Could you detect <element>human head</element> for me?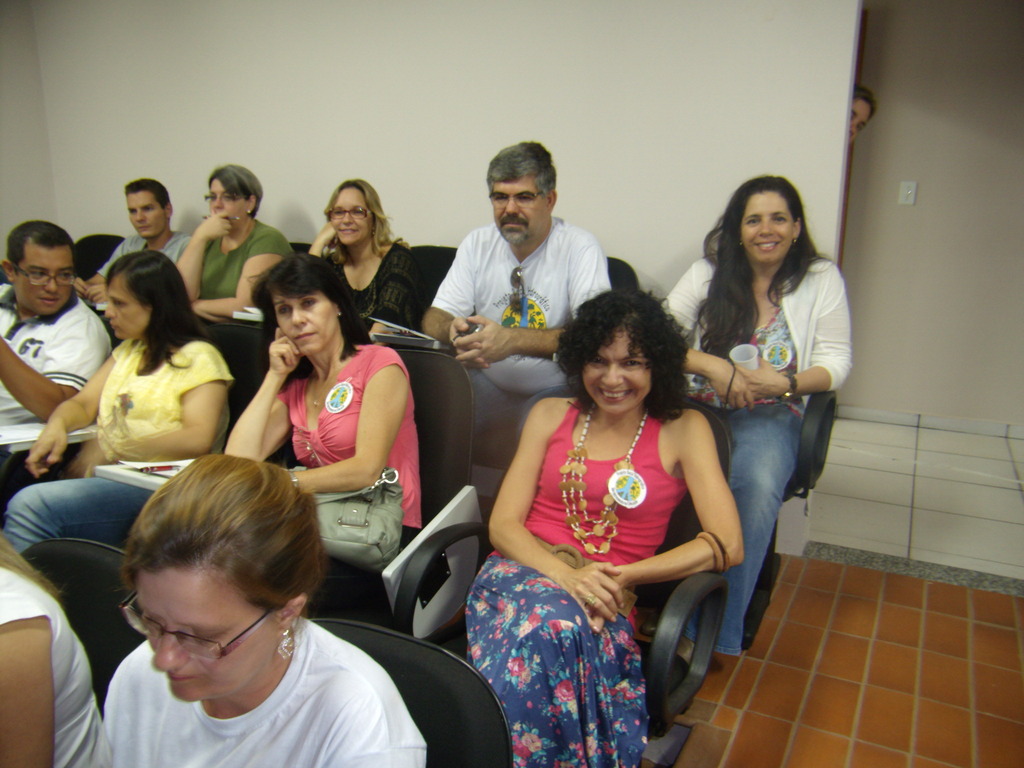
Detection result: rect(718, 175, 808, 266).
